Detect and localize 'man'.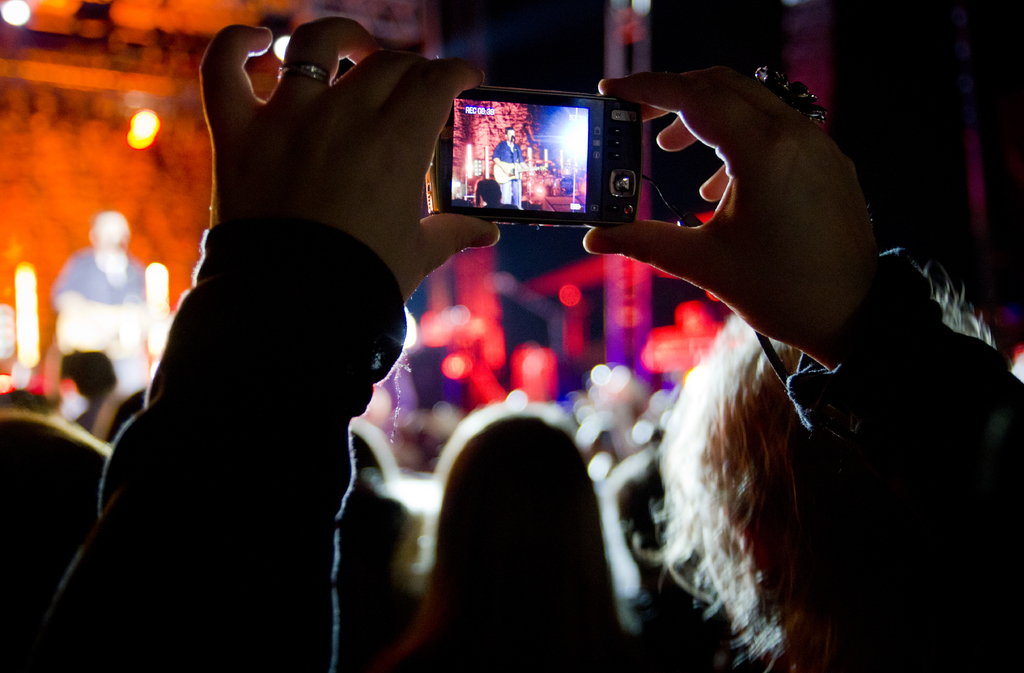
Localized at left=58, top=205, right=156, bottom=398.
